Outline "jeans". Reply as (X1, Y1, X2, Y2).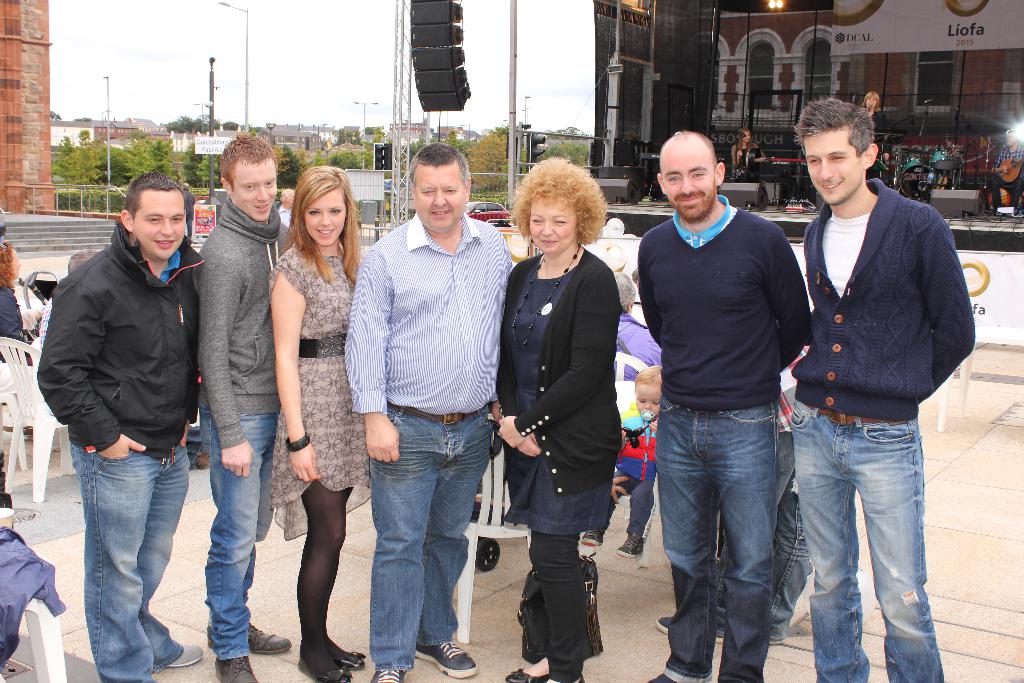
(70, 444, 184, 682).
